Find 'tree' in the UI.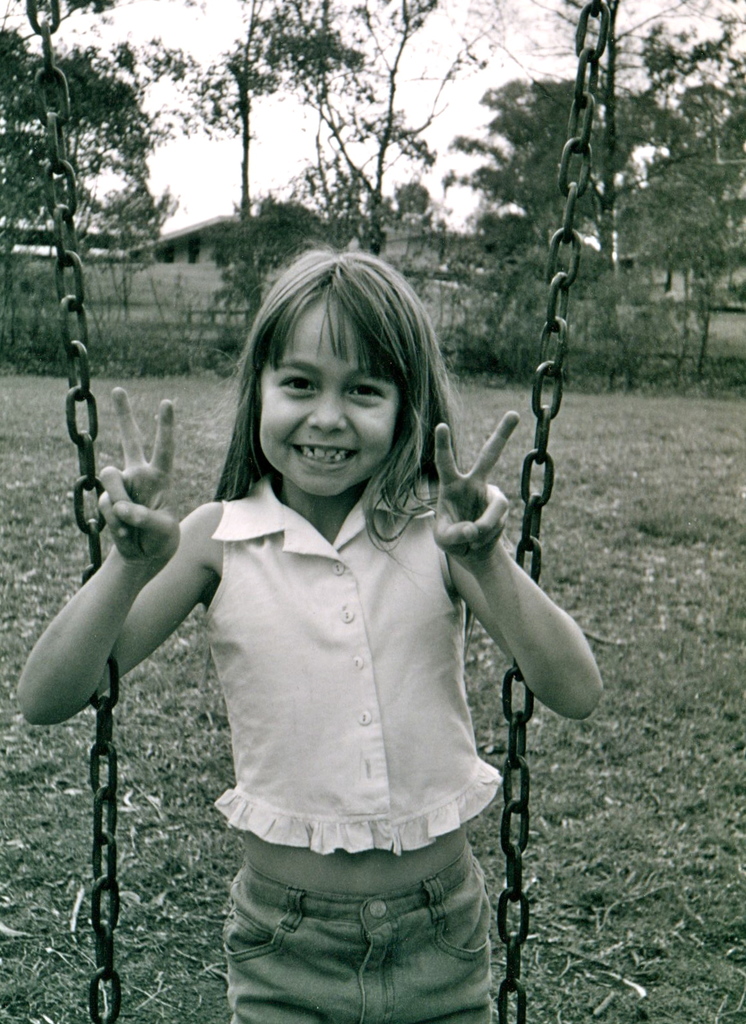
UI element at {"left": 446, "top": 26, "right": 745, "bottom": 321}.
